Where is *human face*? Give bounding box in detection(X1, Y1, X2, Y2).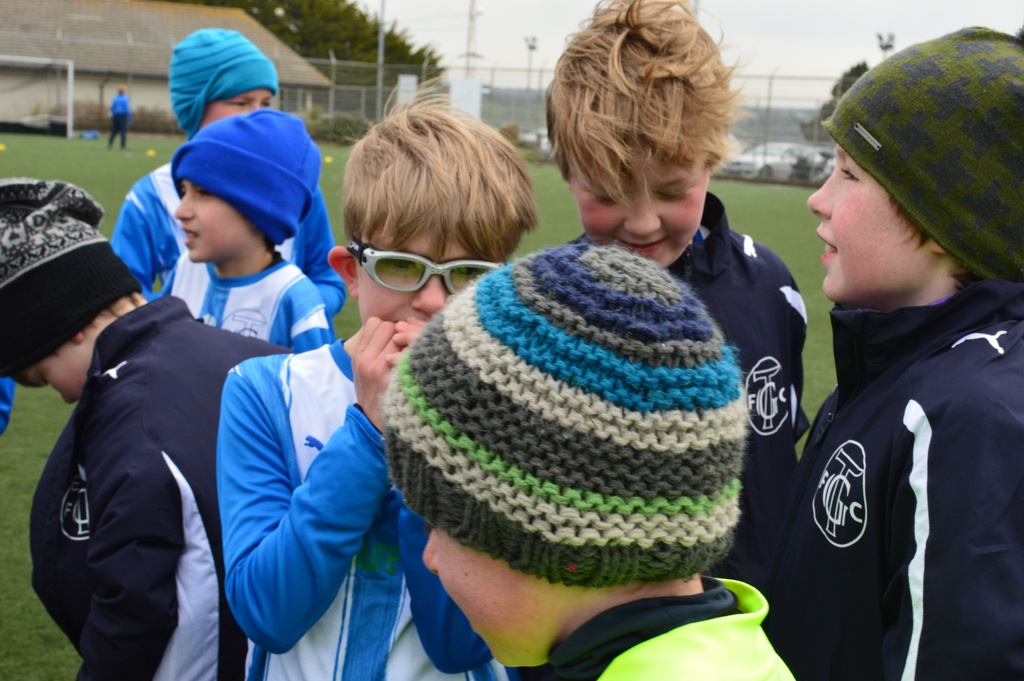
detection(573, 164, 706, 267).
